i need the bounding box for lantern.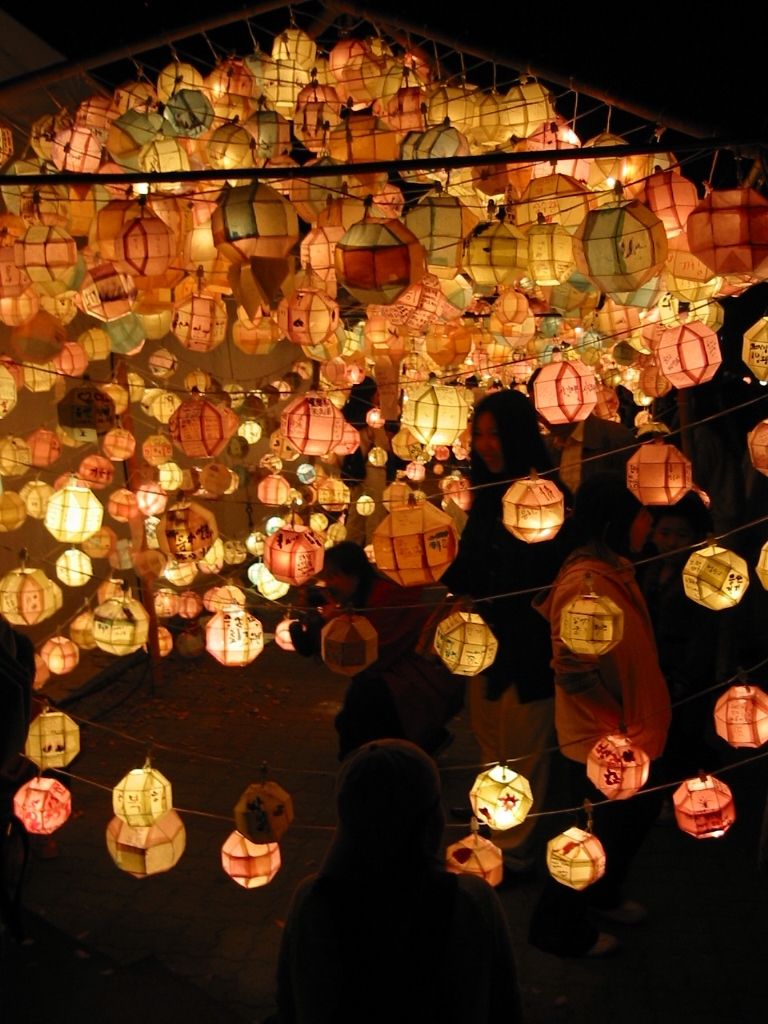
Here it is: BBox(264, 102, 303, 121).
